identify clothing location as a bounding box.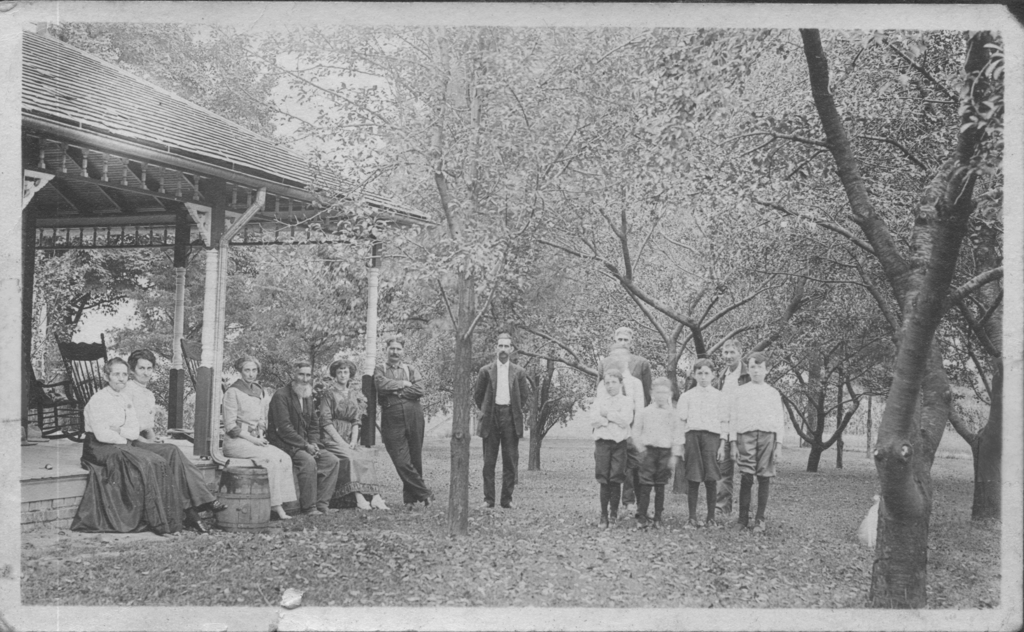
597,348,653,408.
